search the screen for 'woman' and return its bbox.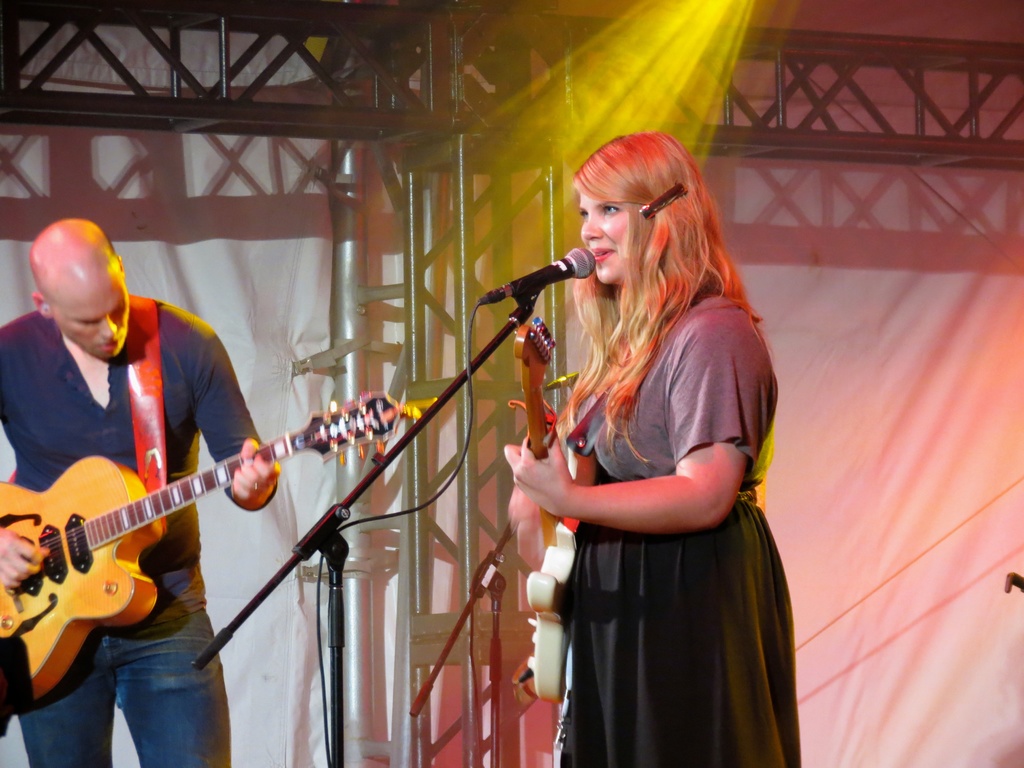
Found: bbox=(502, 129, 799, 767).
